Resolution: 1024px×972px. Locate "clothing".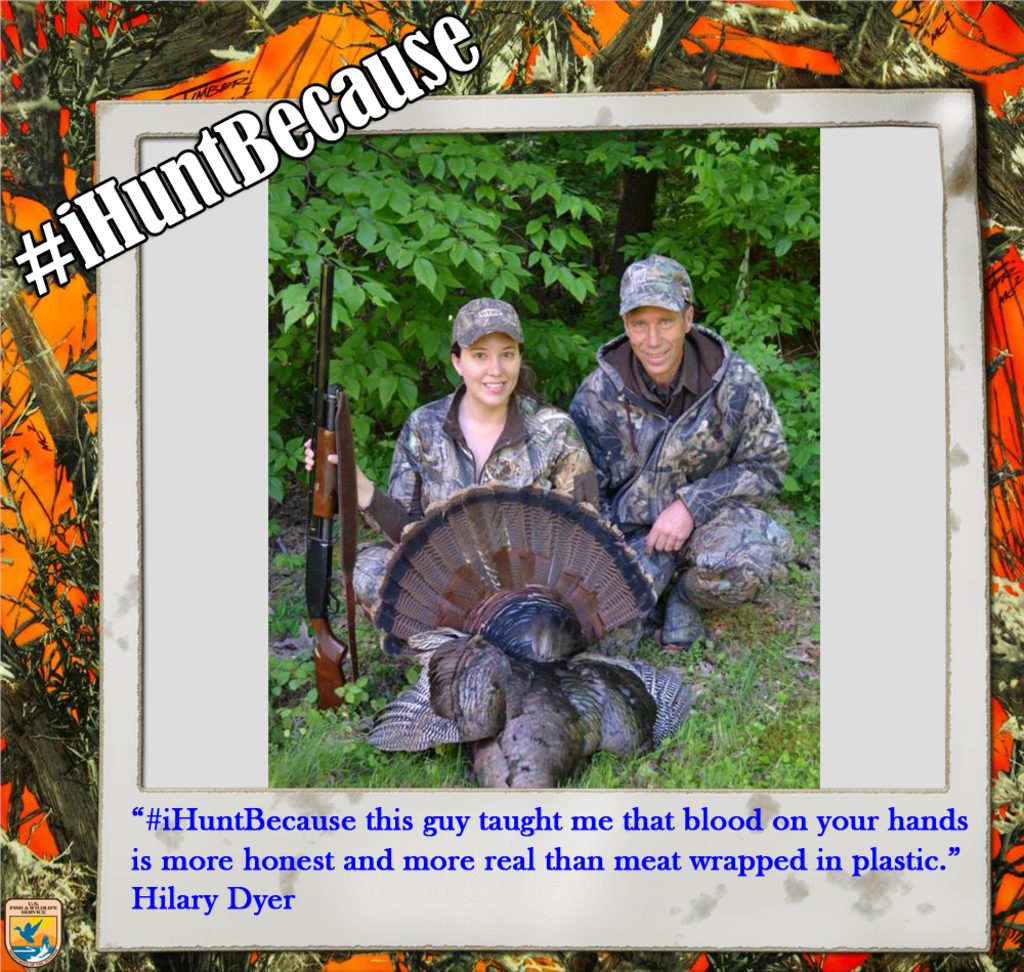
select_region(577, 331, 787, 581).
